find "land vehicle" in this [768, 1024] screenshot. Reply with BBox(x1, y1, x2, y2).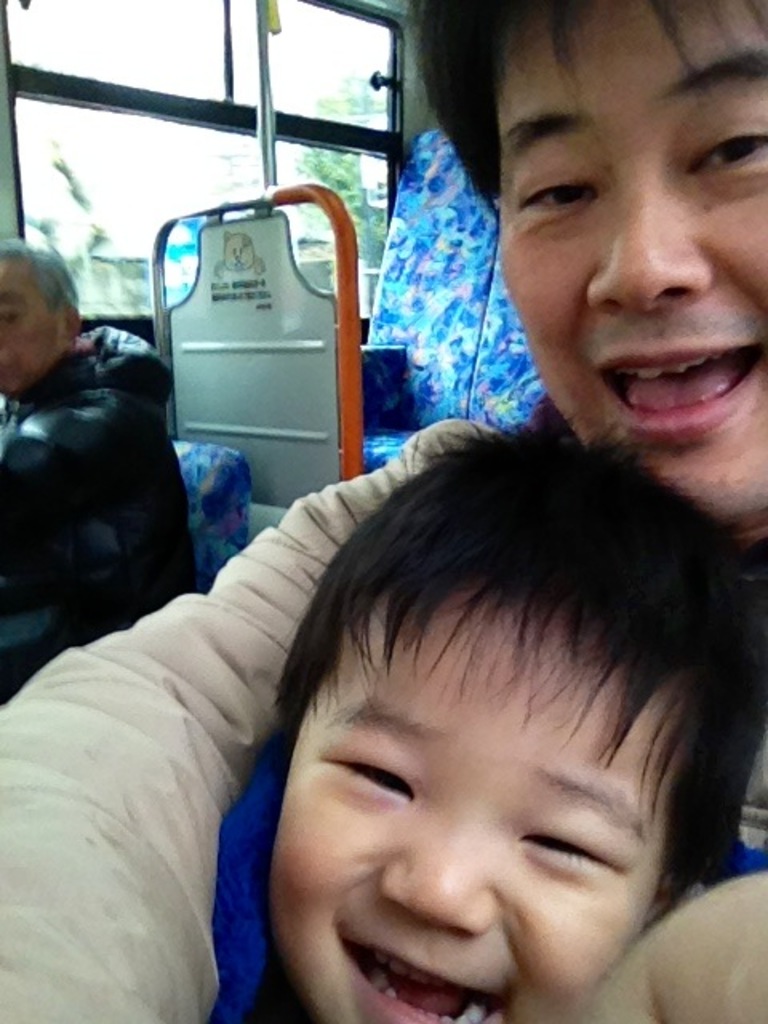
BBox(109, 141, 413, 470).
